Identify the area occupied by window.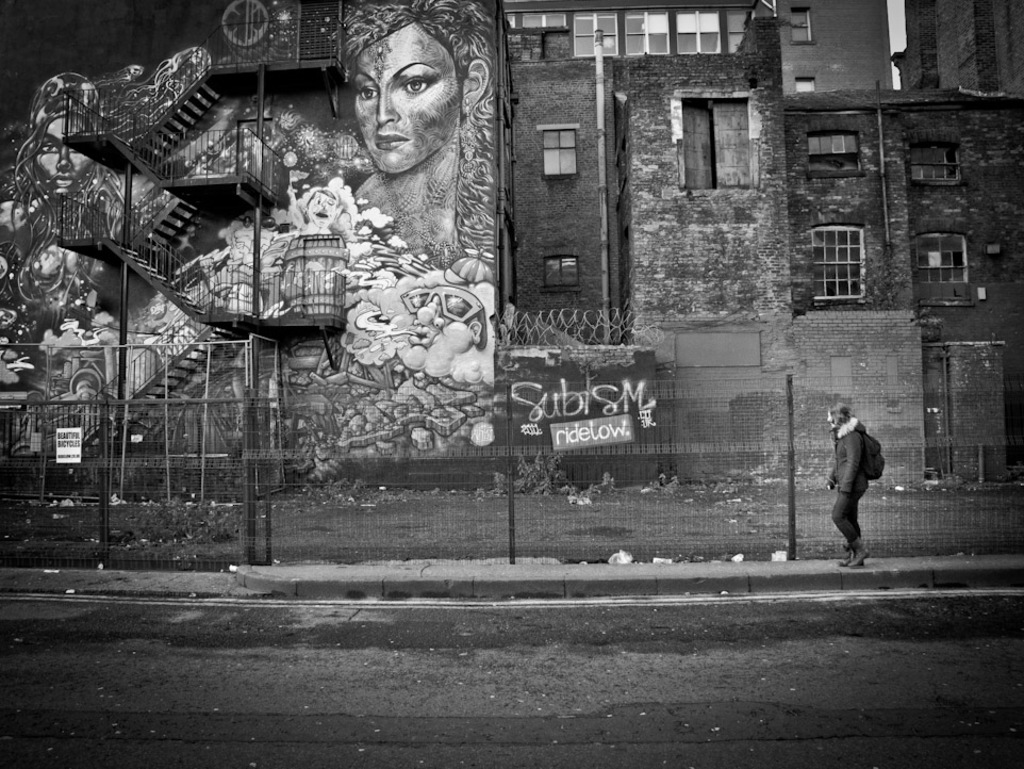
Area: <bbox>910, 232, 973, 289</bbox>.
